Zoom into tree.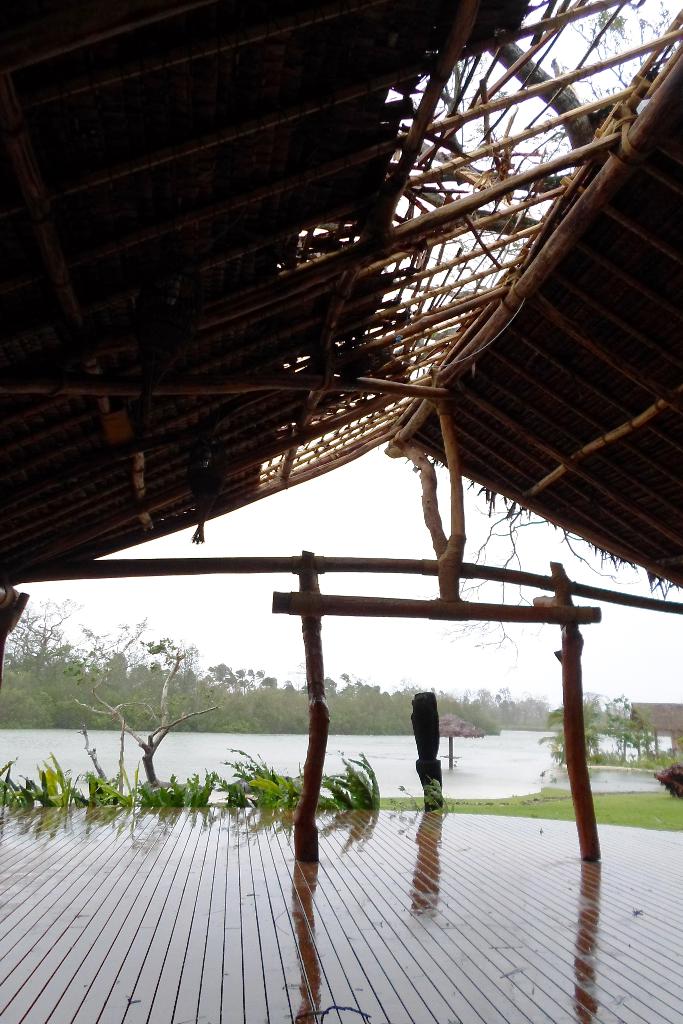
Zoom target: pyautogui.locateOnScreen(233, 668, 268, 699).
